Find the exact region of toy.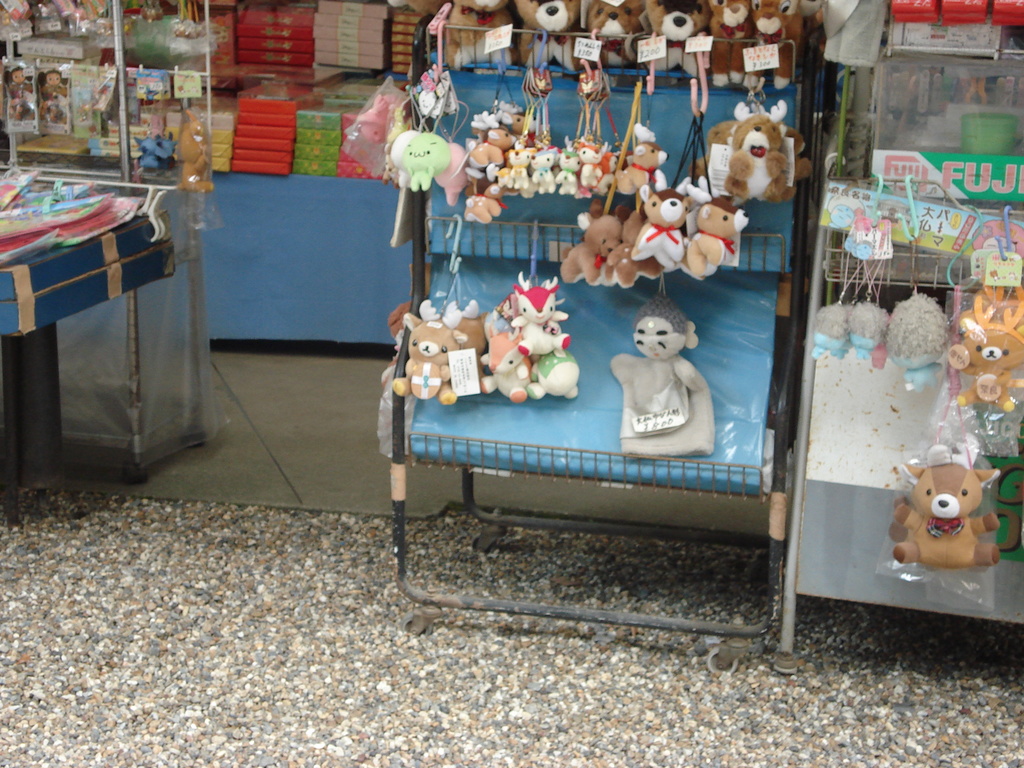
Exact region: <bbox>557, 202, 628, 287</bbox>.
